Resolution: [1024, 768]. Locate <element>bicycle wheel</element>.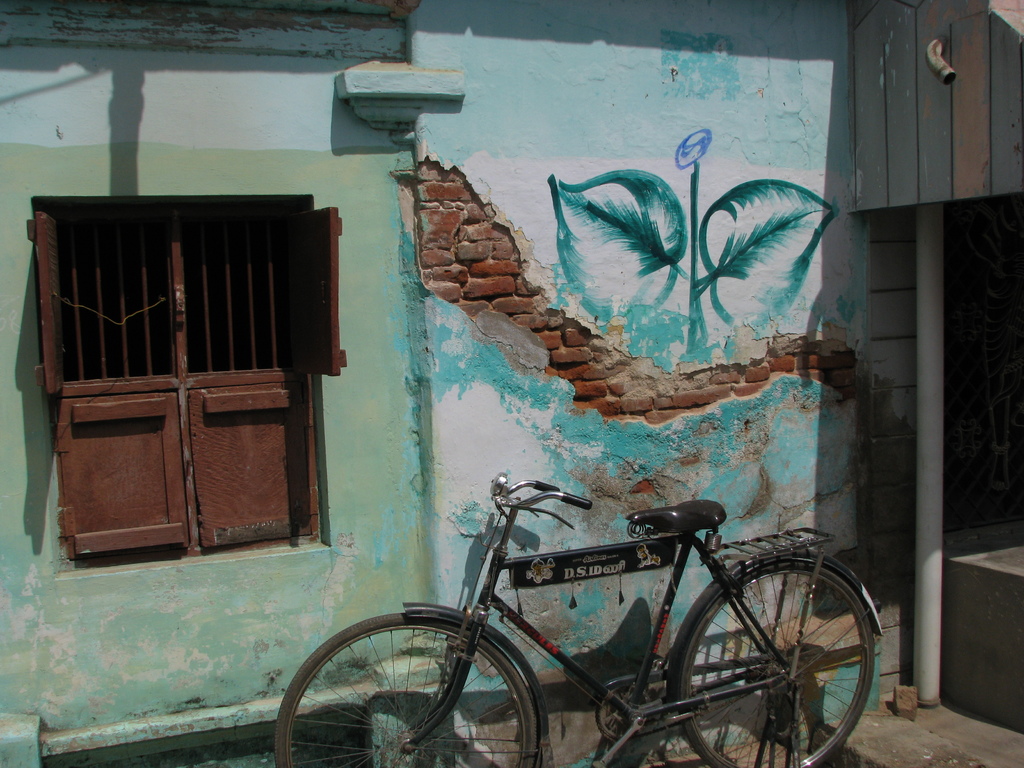
(x1=273, y1=609, x2=540, y2=767).
